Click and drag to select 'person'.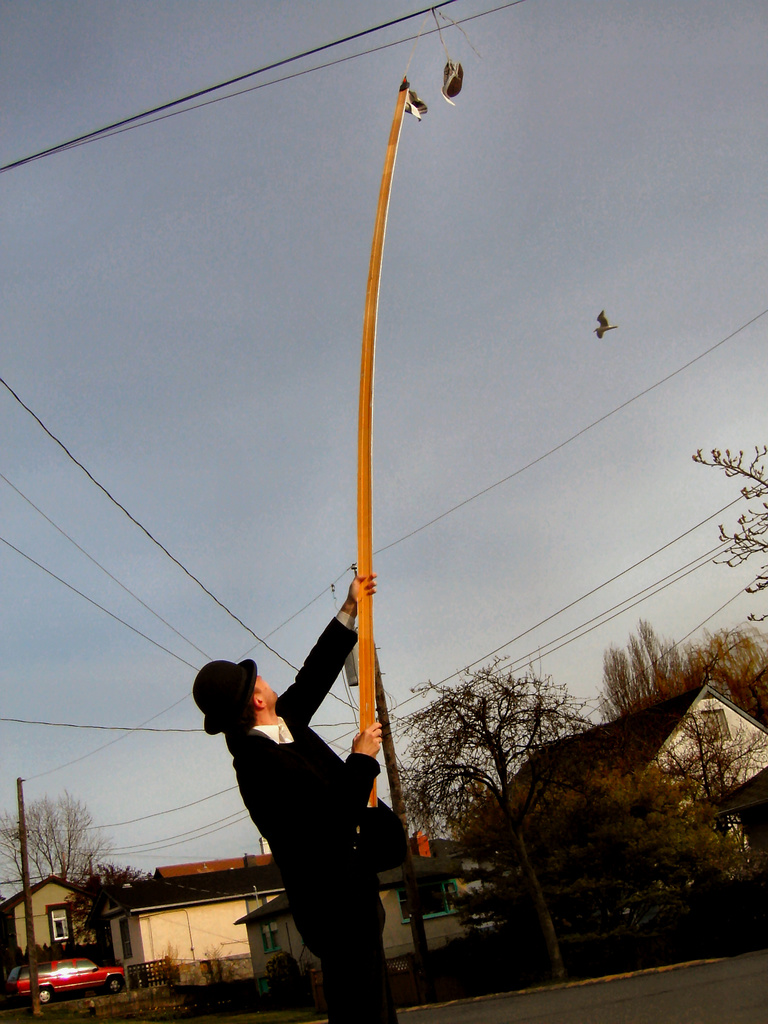
Selection: (left=192, top=520, right=412, bottom=977).
